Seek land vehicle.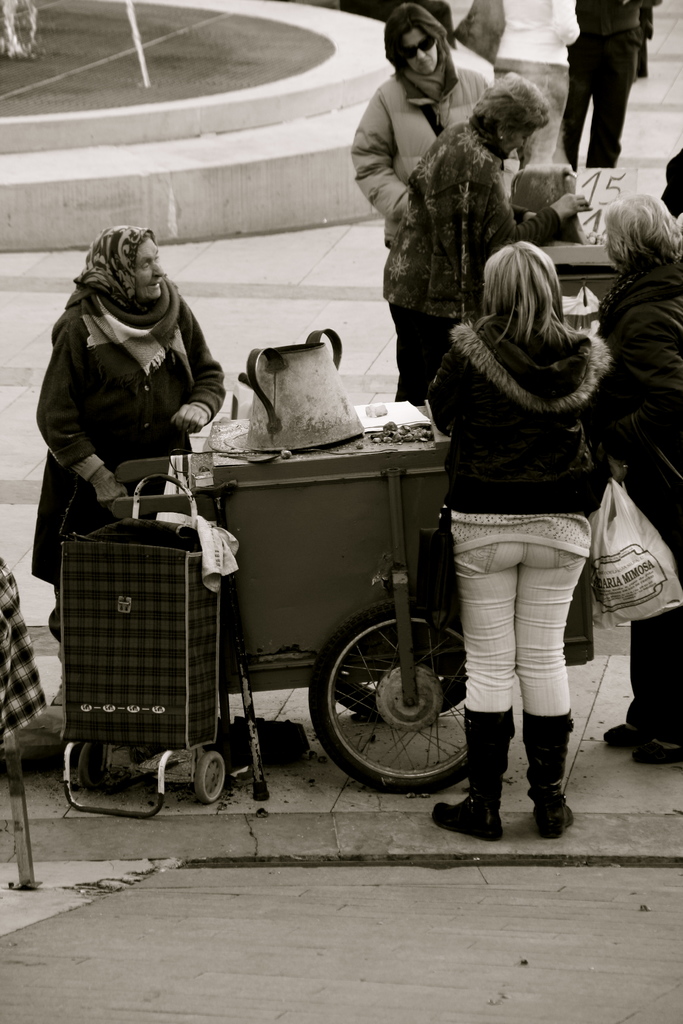
x1=49, y1=260, x2=593, y2=800.
